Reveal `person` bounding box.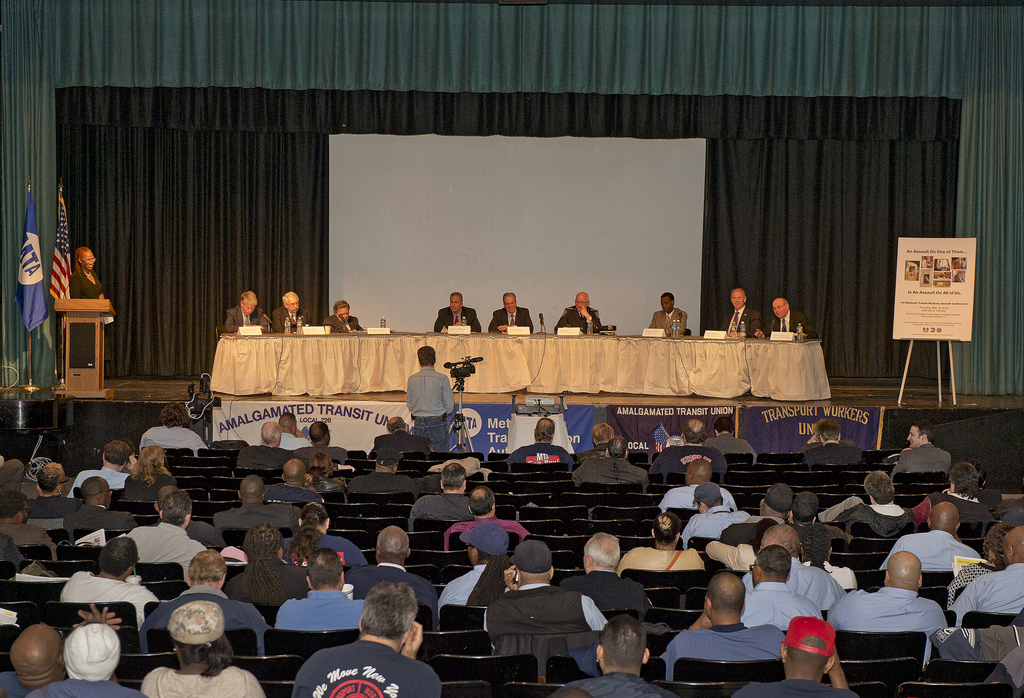
Revealed: l=574, t=433, r=641, b=482.
